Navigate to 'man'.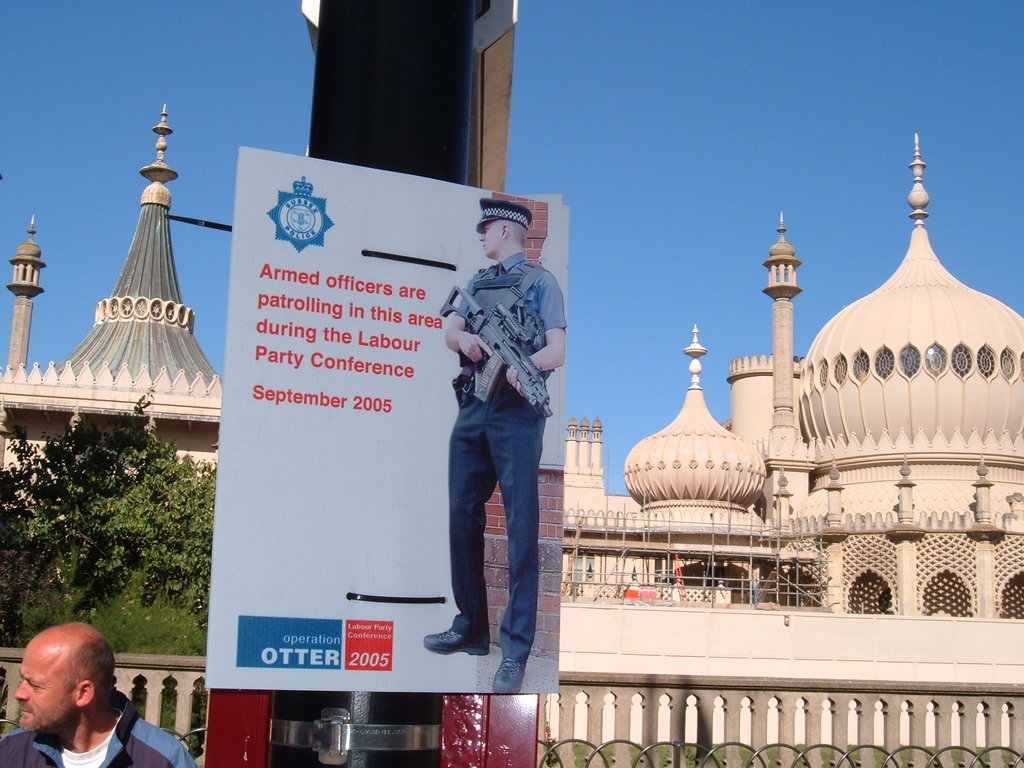
Navigation target: <bbox>420, 186, 564, 711</bbox>.
